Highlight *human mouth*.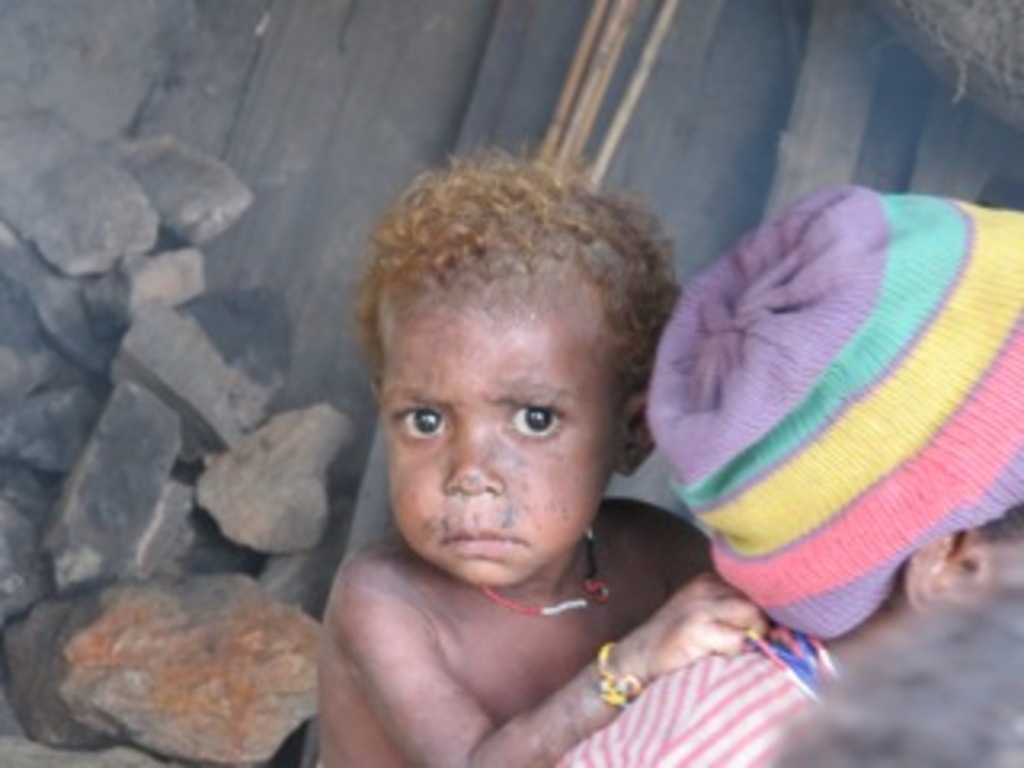
Highlighted region: Rect(442, 522, 525, 560).
